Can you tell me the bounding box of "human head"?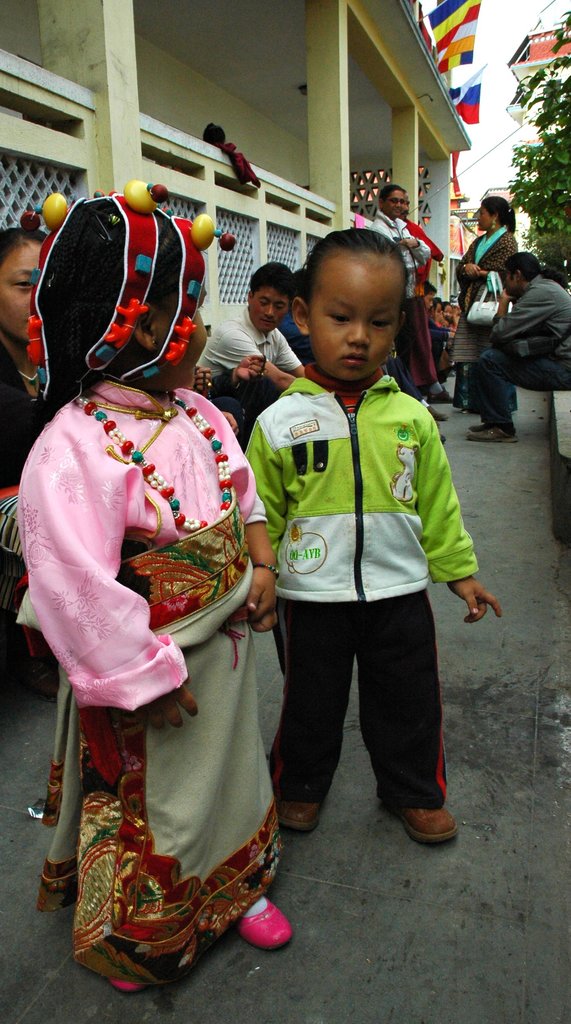
pyautogui.locateOnScreen(469, 190, 510, 237).
